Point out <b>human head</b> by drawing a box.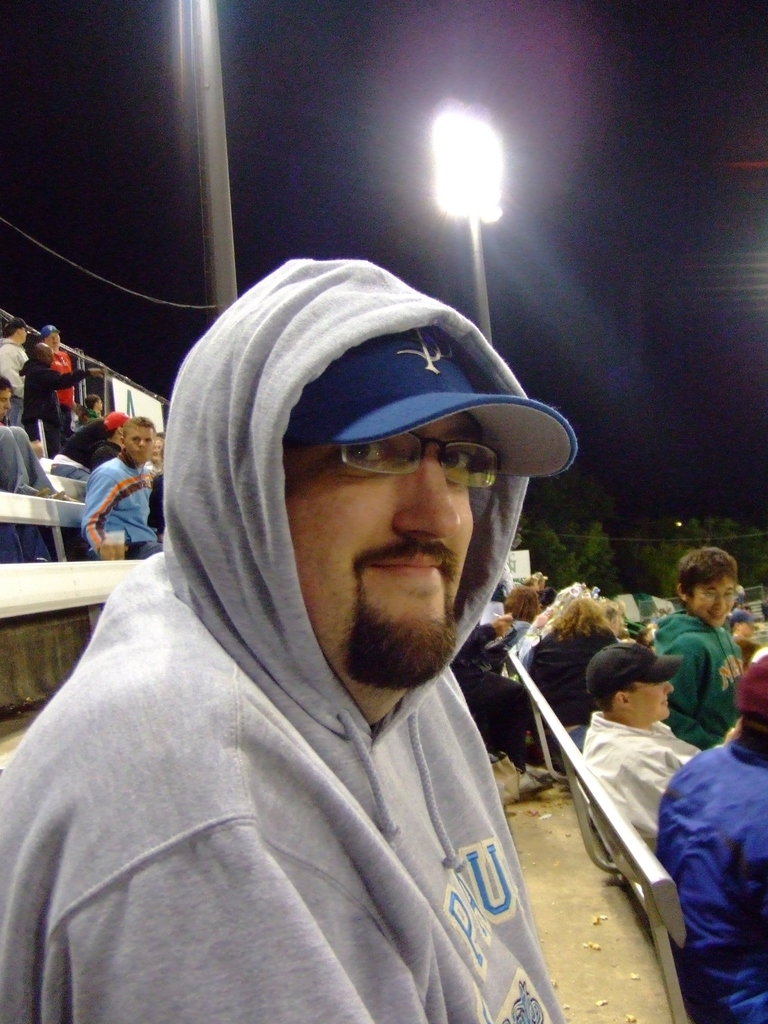
detection(676, 553, 740, 624).
